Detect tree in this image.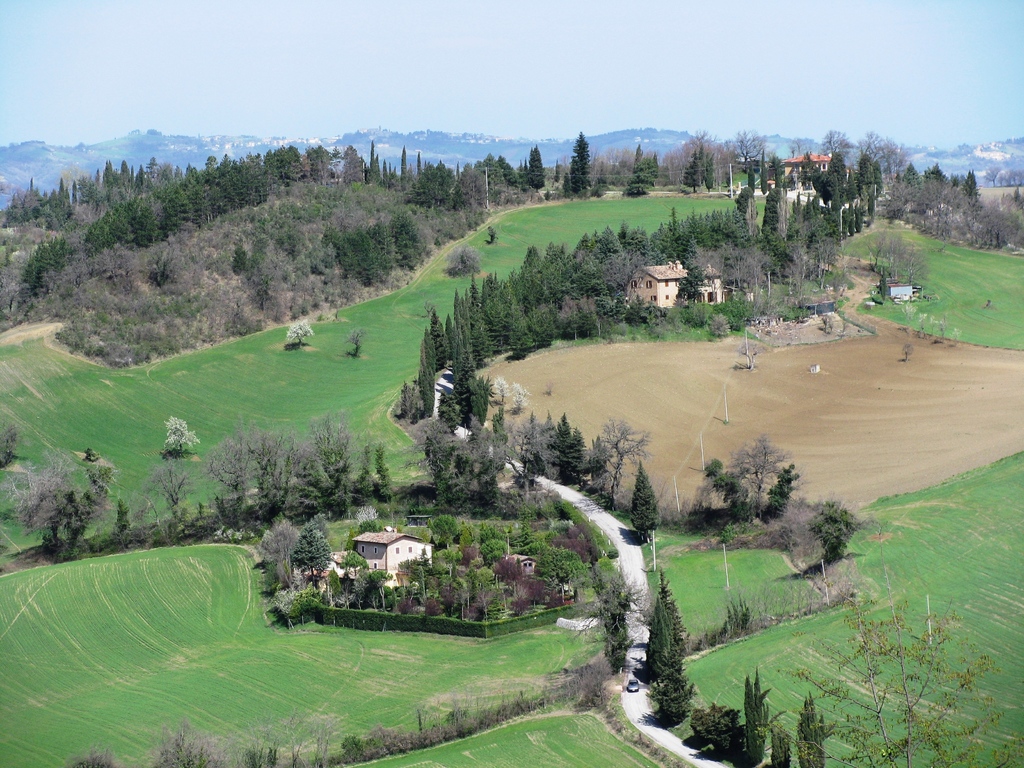
Detection: <bbox>563, 426, 589, 482</bbox>.
